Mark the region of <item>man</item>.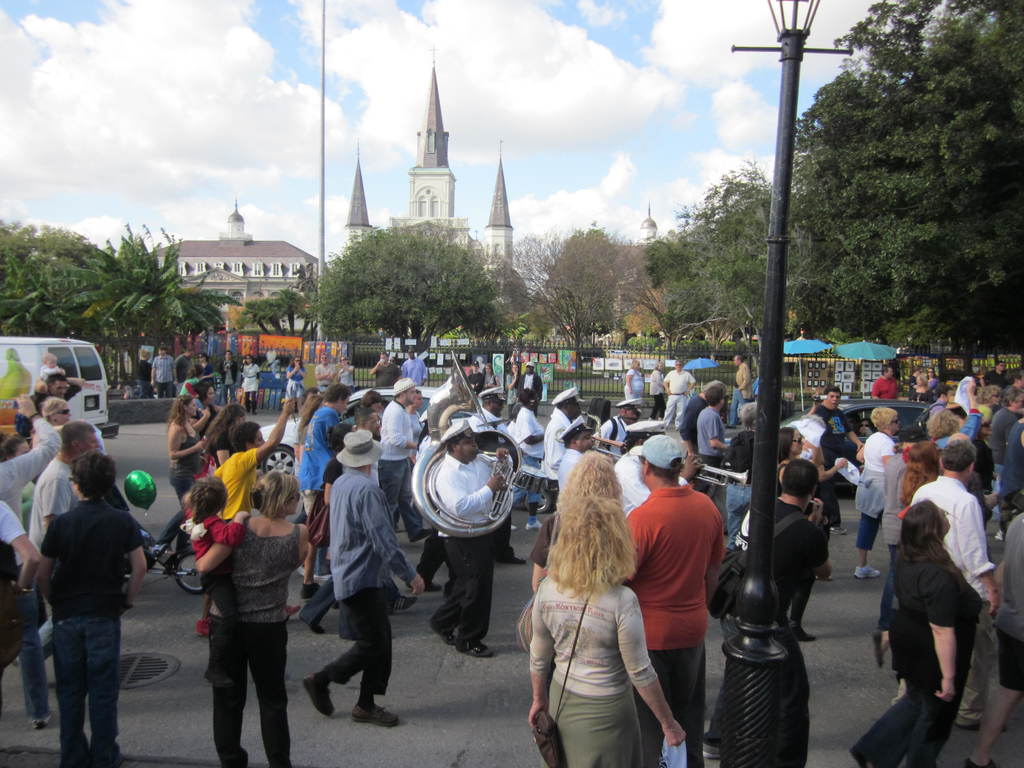
Region: crop(516, 362, 543, 411).
